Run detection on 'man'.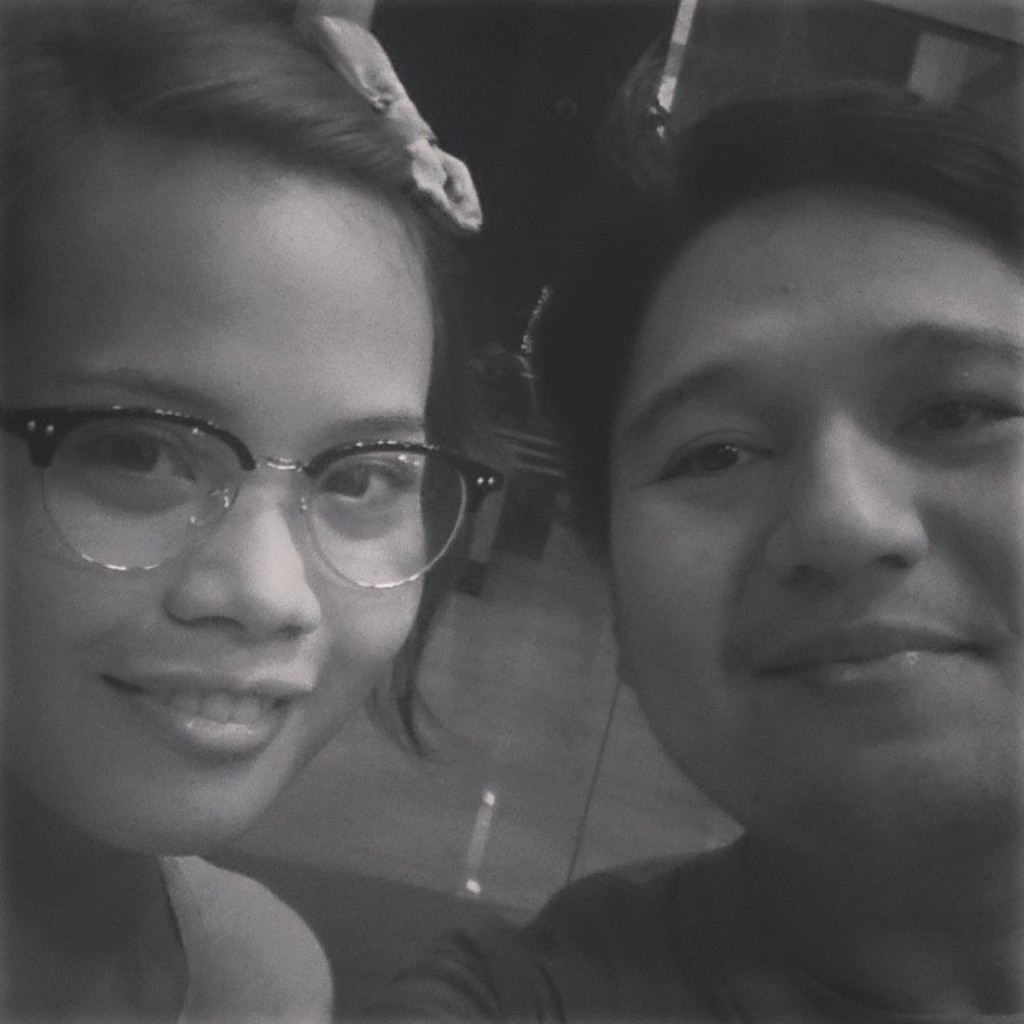
Result: 294:59:1023:1023.
